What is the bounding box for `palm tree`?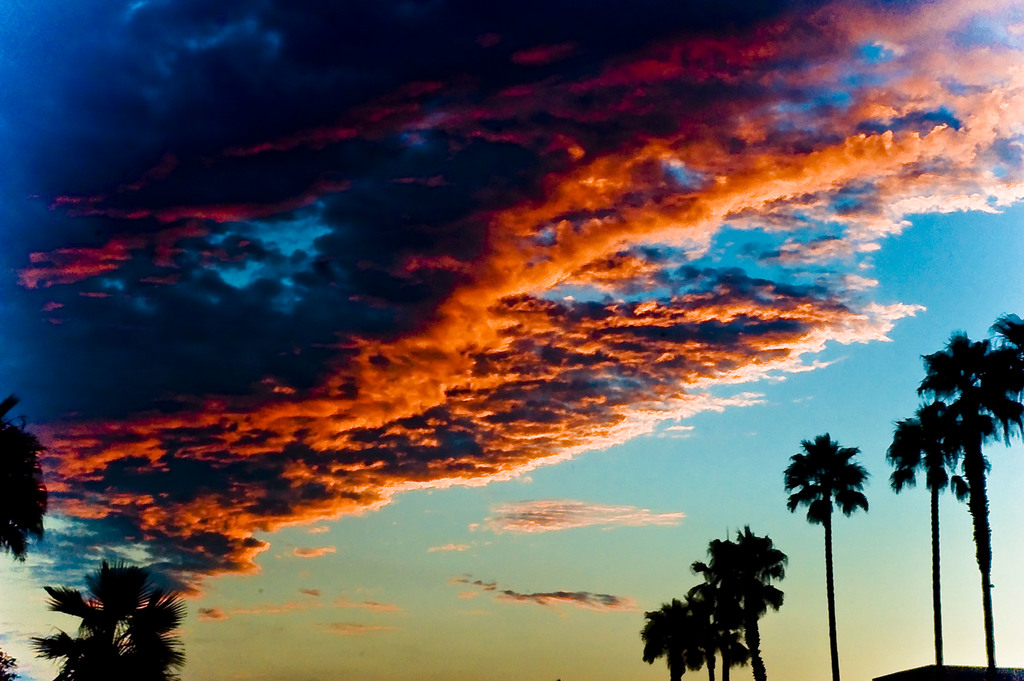
locate(778, 429, 872, 680).
